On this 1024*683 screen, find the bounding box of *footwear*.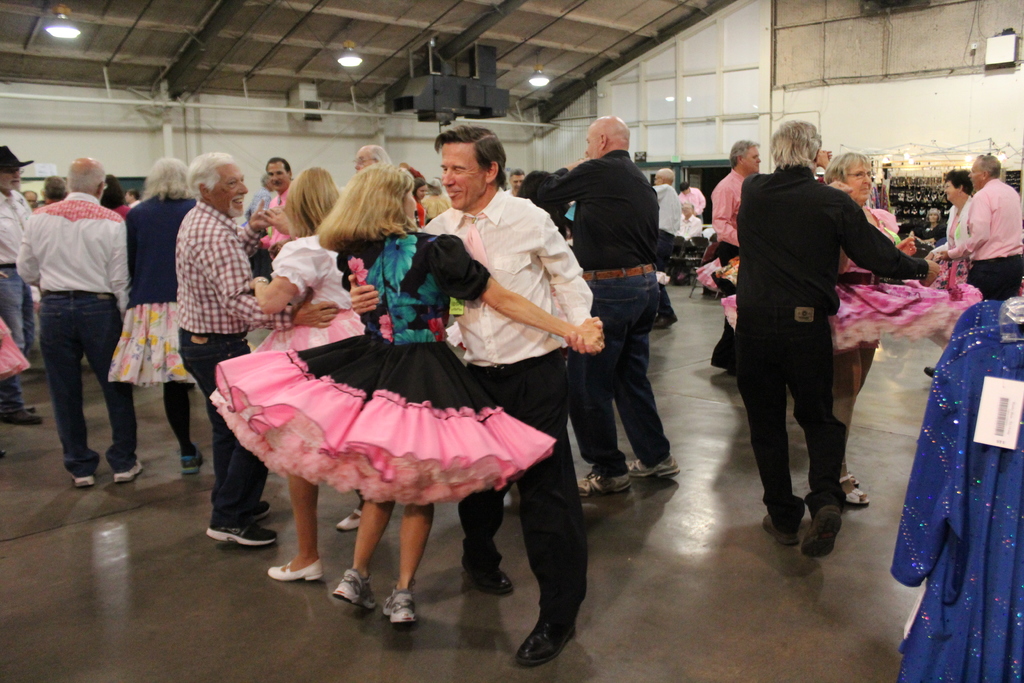
Bounding box: 924,367,941,381.
